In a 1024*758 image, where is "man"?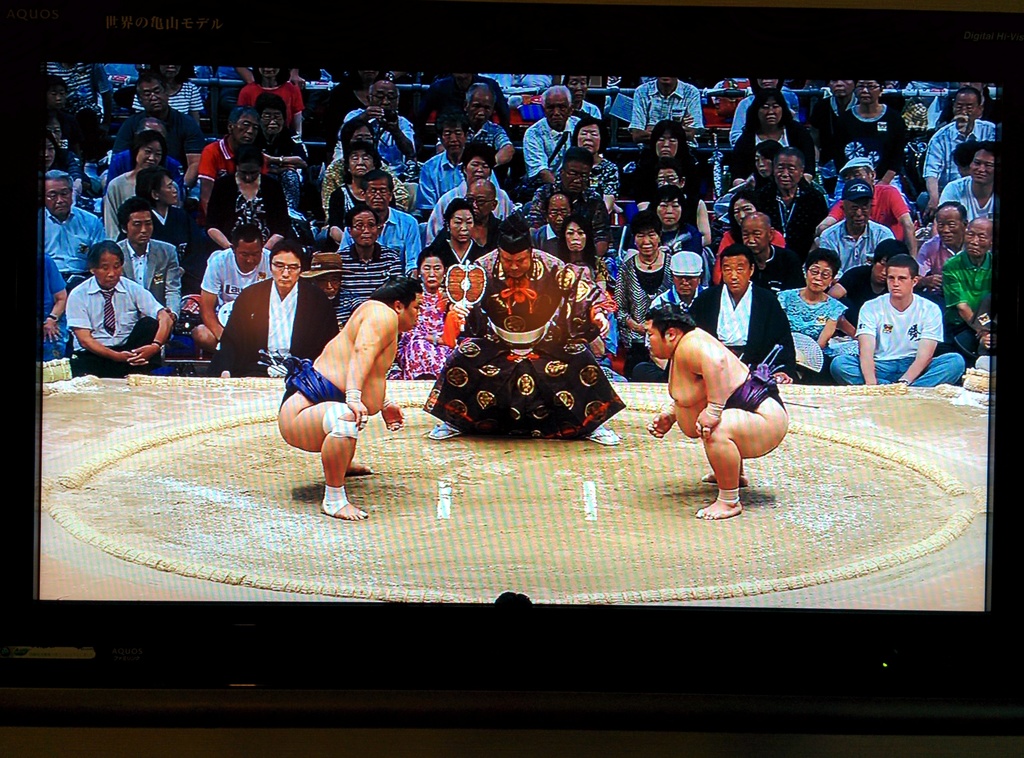
[913, 85, 995, 220].
